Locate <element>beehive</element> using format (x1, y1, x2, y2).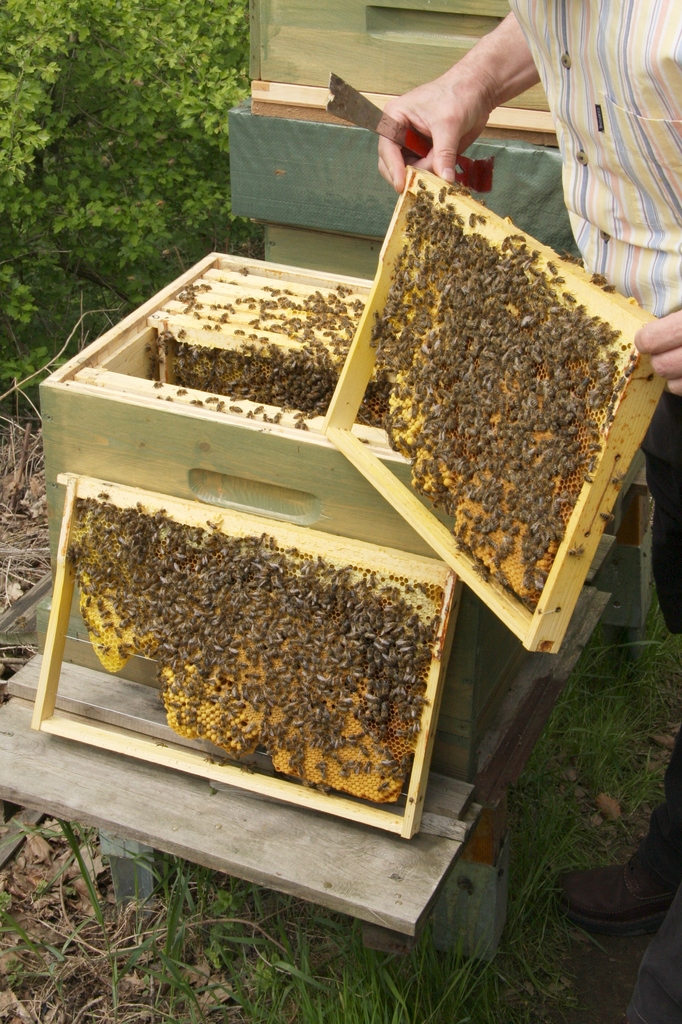
(371, 204, 637, 605).
